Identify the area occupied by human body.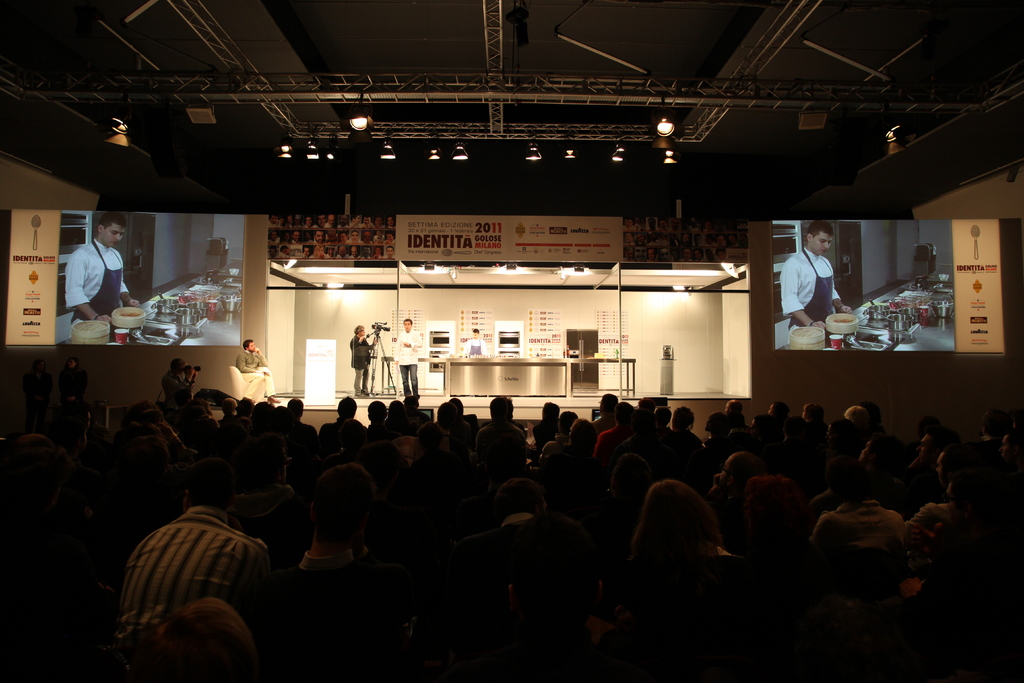
Area: detection(167, 371, 198, 410).
